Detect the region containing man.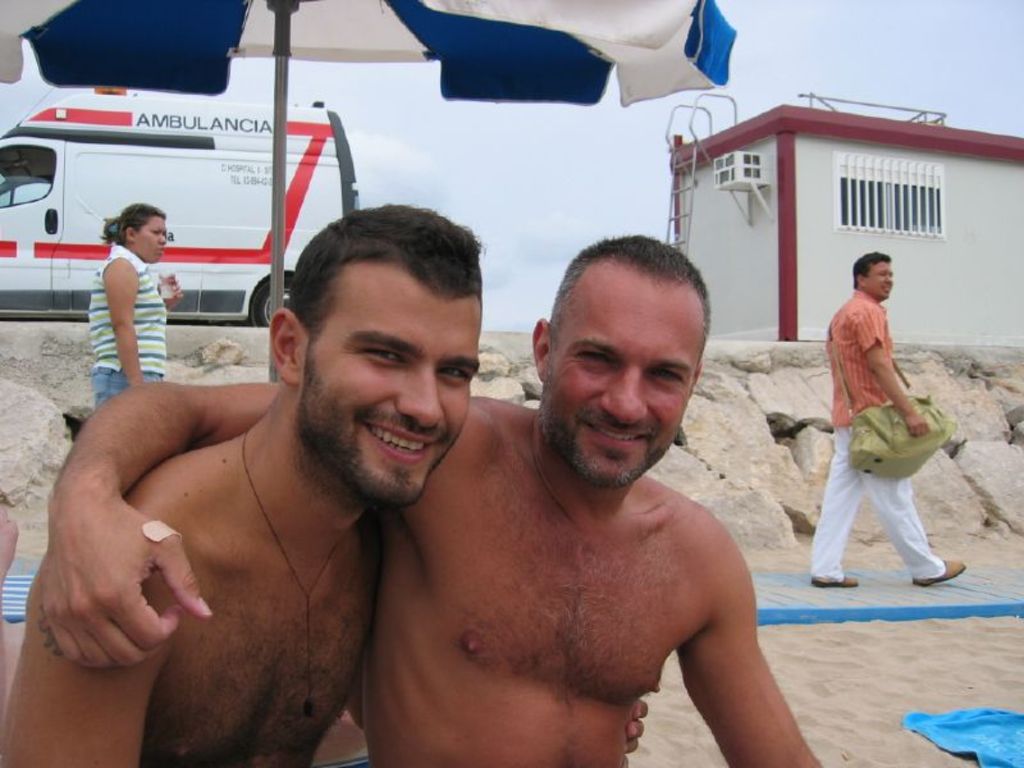
[801, 243, 957, 603].
